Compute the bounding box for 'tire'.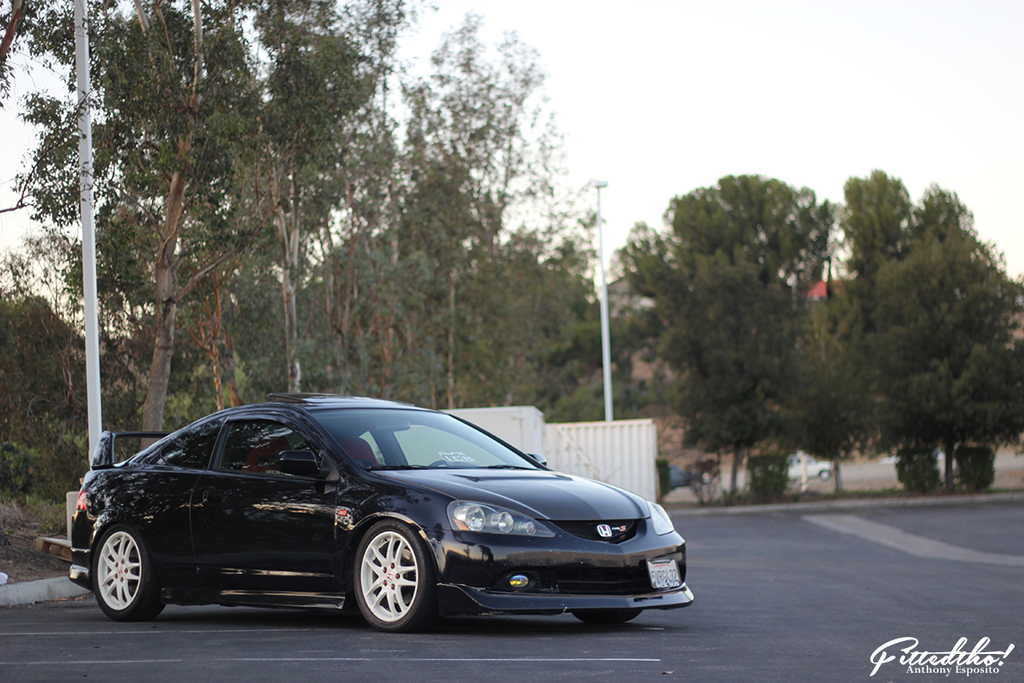
(left=346, top=540, right=426, bottom=640).
